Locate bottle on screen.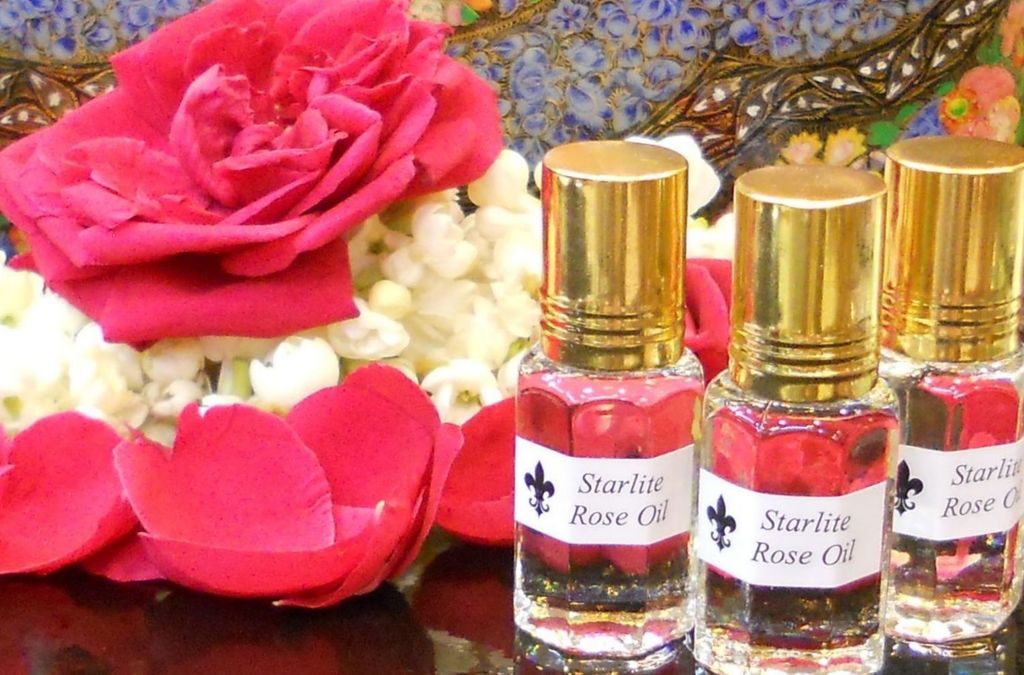
On screen at bbox(683, 156, 905, 674).
